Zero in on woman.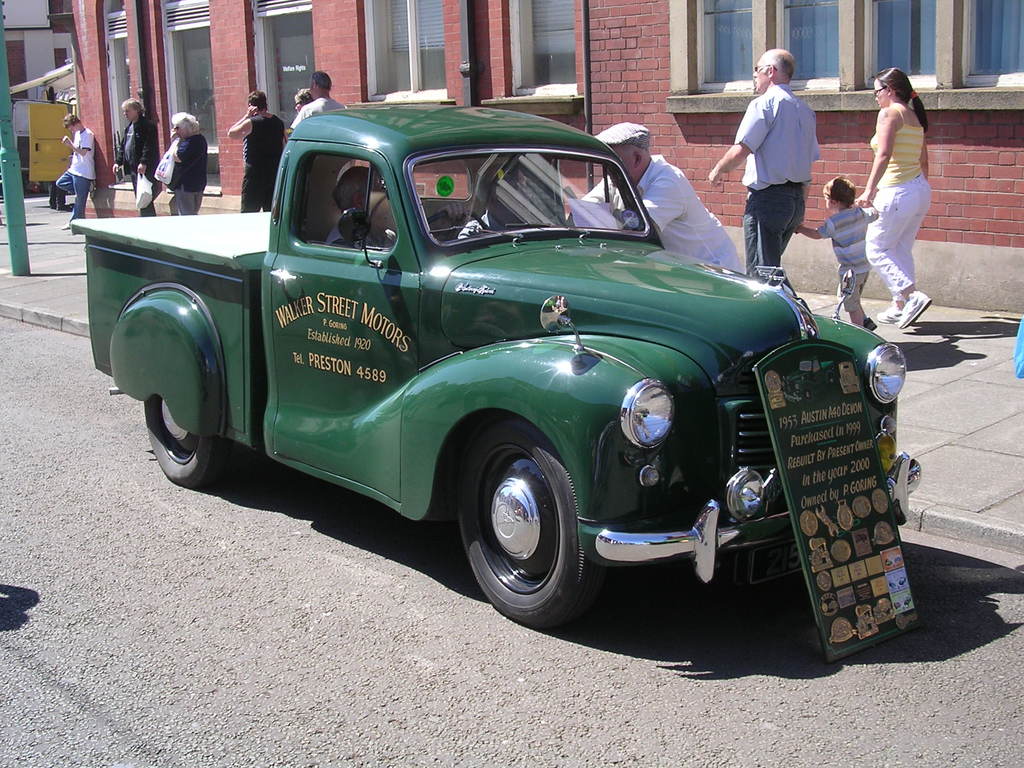
Zeroed in: [842, 54, 943, 321].
